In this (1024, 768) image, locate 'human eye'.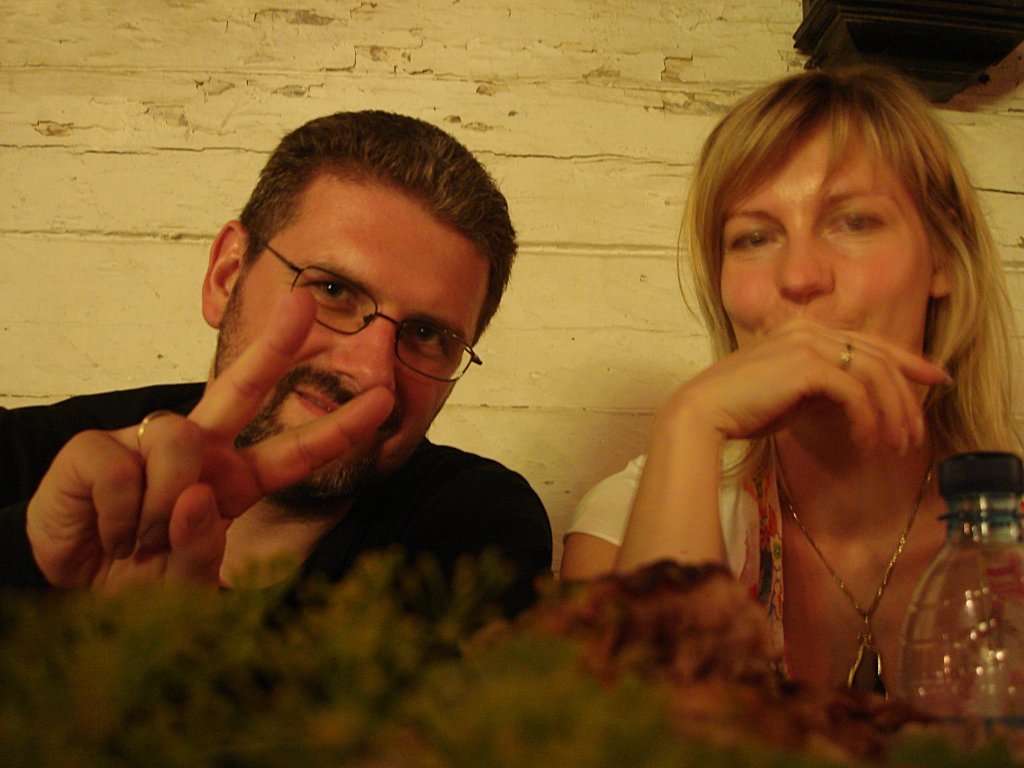
Bounding box: [408, 321, 447, 351].
